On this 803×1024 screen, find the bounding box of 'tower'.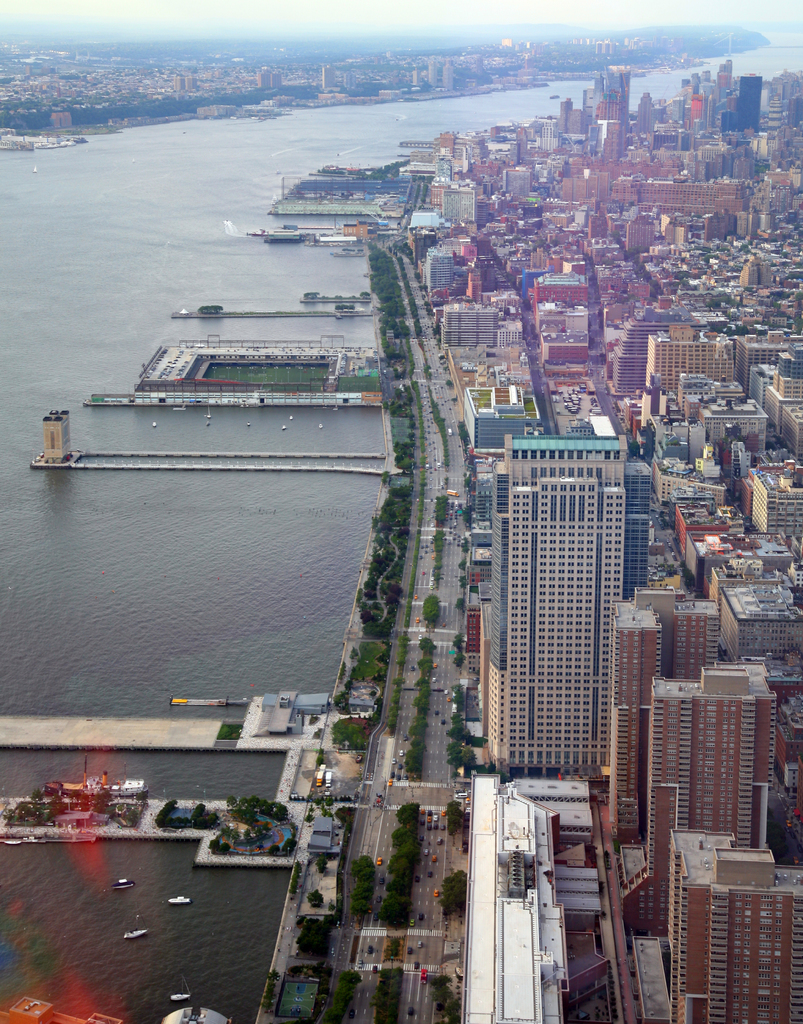
Bounding box: [left=458, top=422, right=644, bottom=781].
